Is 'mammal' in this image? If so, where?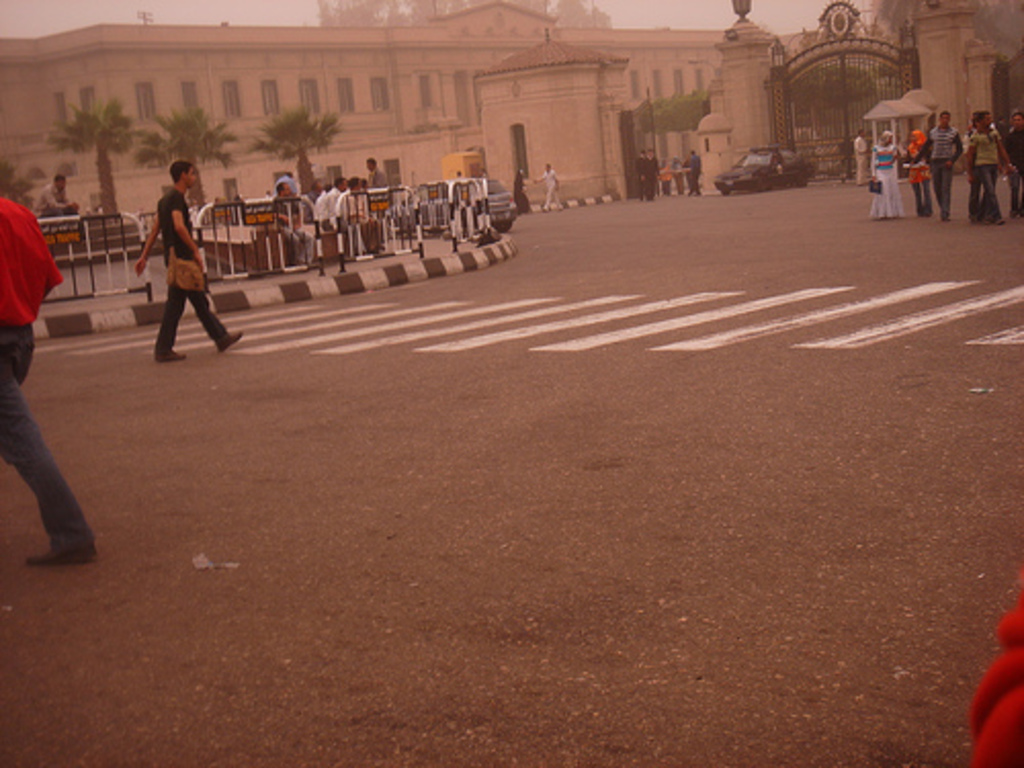
Yes, at 272, 182, 315, 260.
